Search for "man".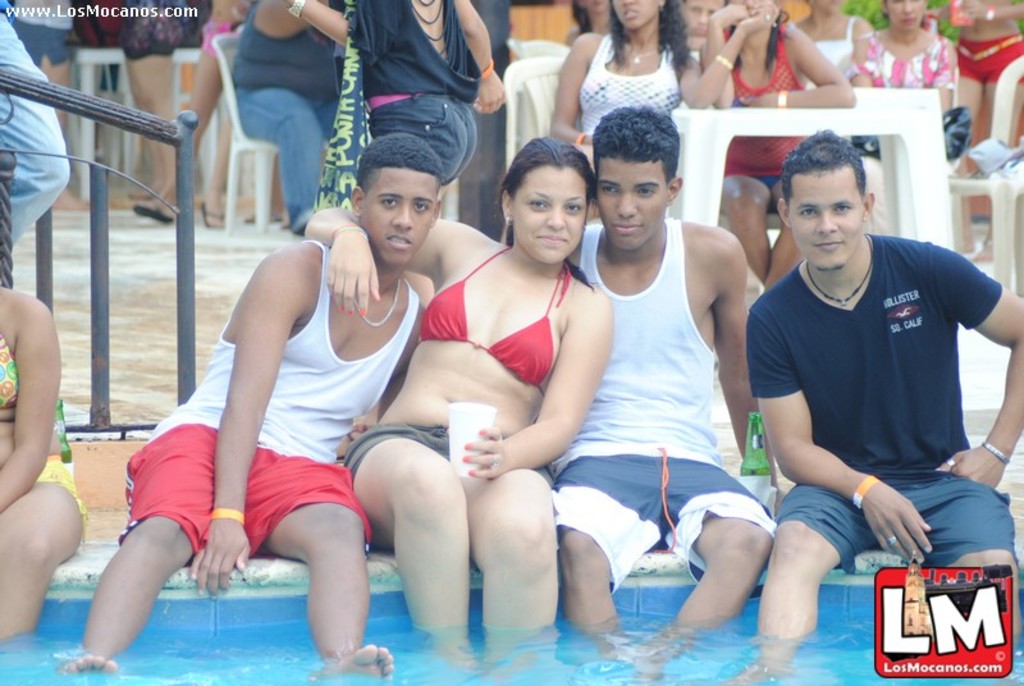
Found at <bbox>716, 142, 998, 657</bbox>.
